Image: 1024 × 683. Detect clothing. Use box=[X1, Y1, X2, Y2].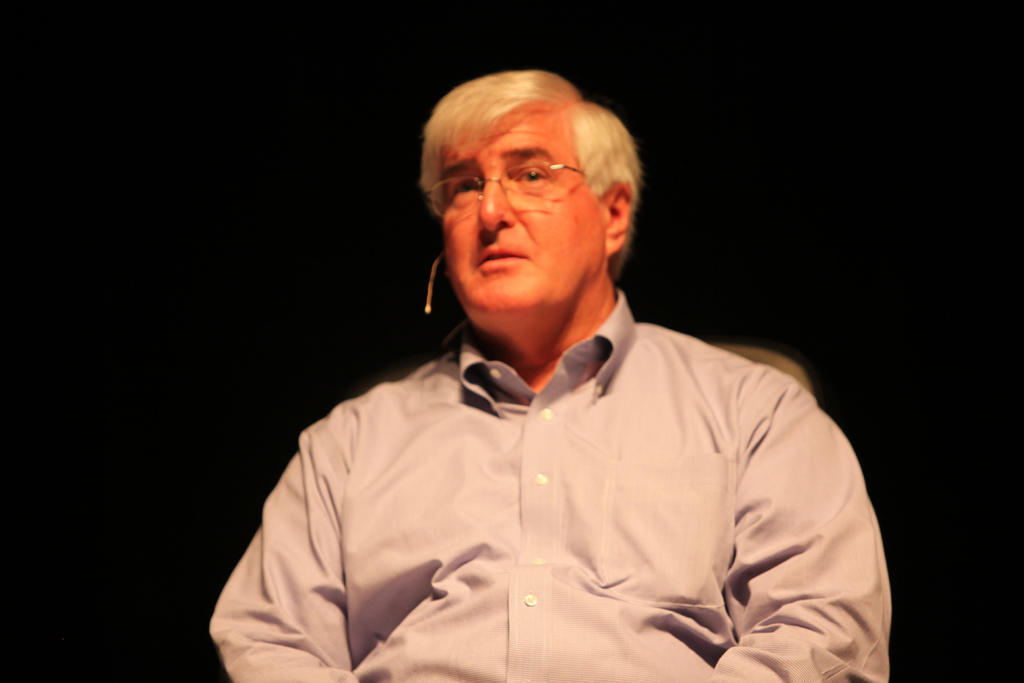
box=[212, 279, 889, 666].
